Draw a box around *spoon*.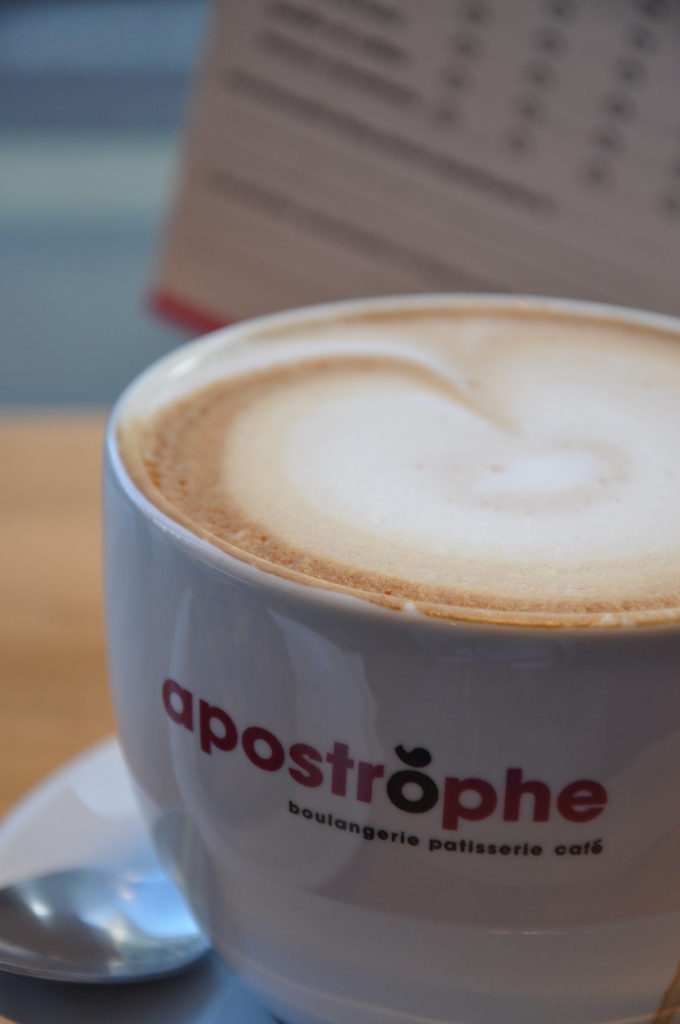
rect(0, 868, 213, 976).
